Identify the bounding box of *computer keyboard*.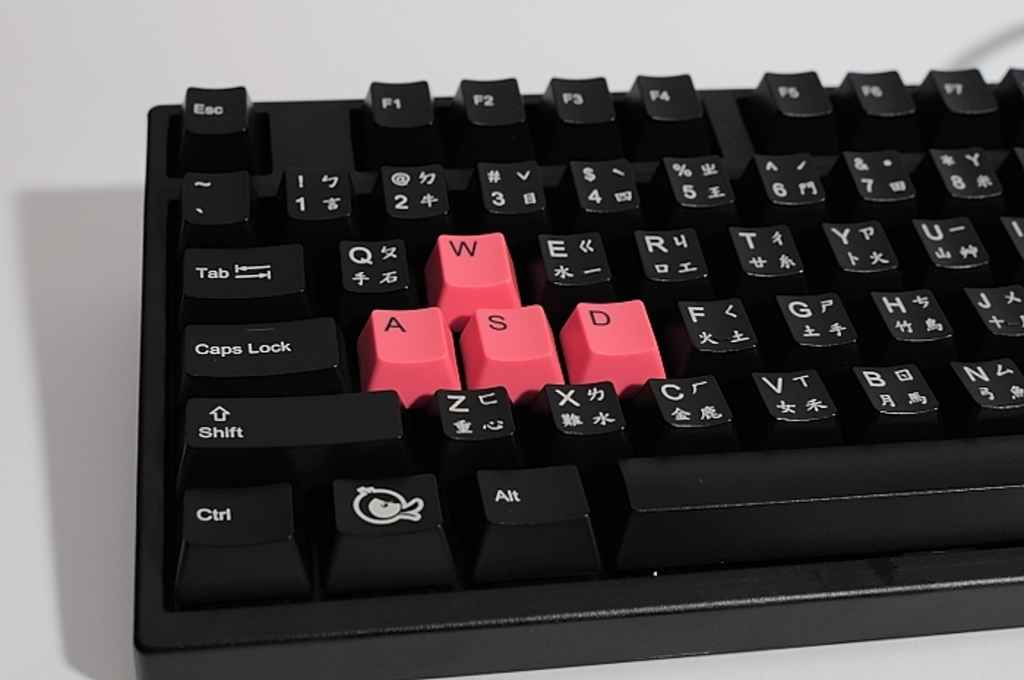
region(130, 66, 1023, 677).
